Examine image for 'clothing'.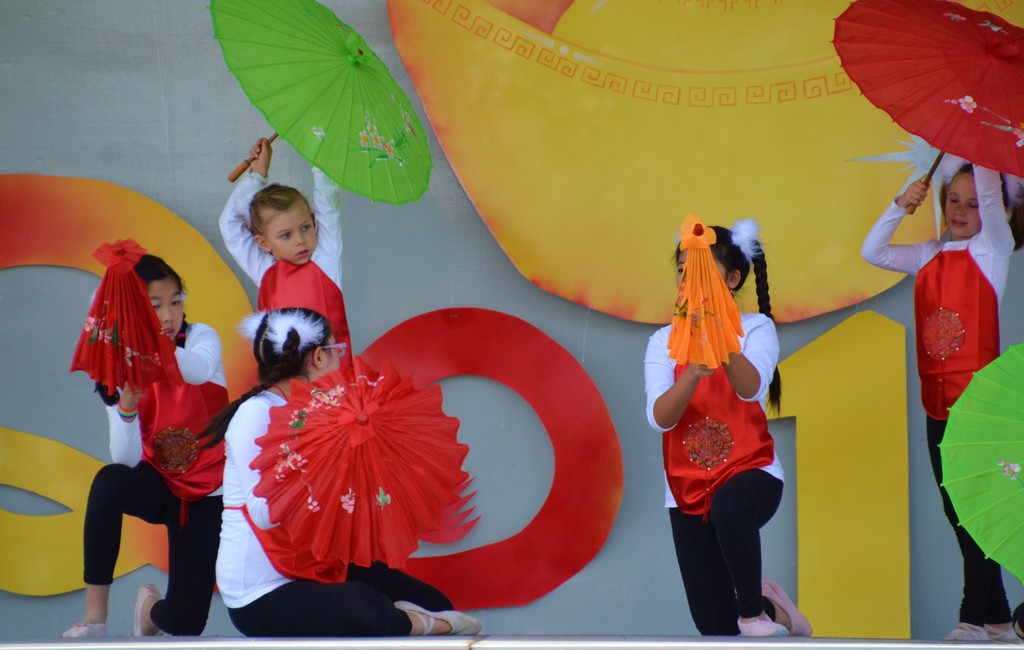
Examination result: (861, 157, 1014, 631).
